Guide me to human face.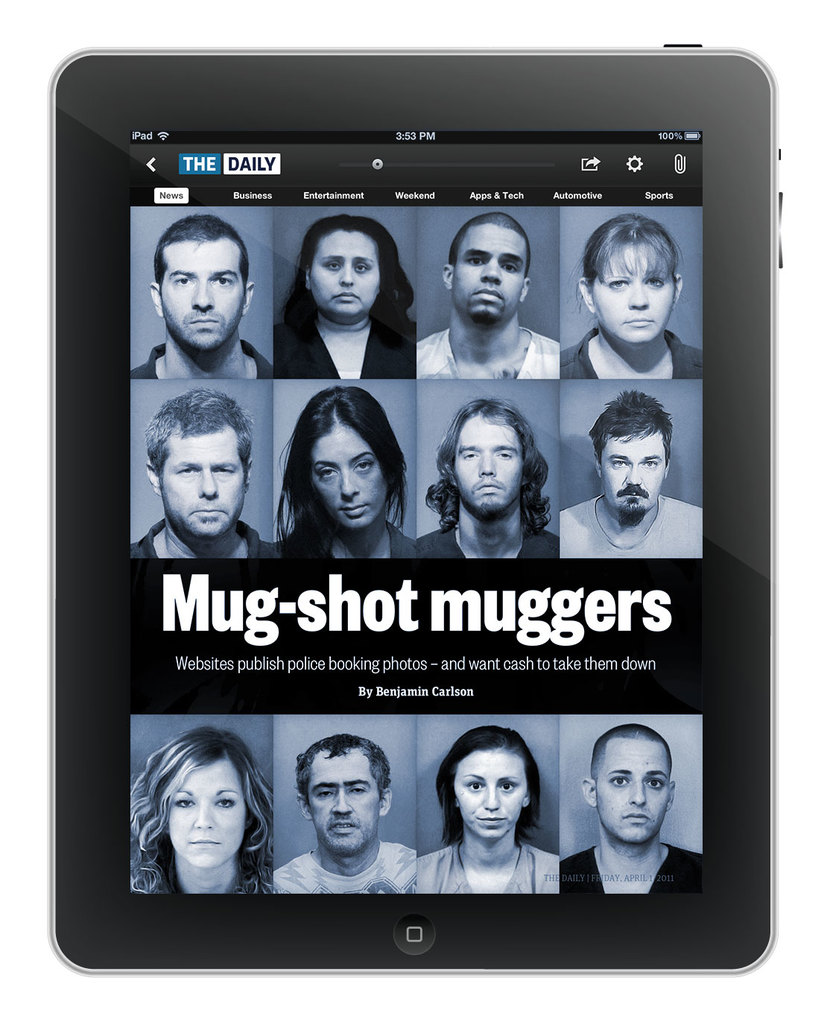
Guidance: <bbox>156, 241, 248, 357</bbox>.
